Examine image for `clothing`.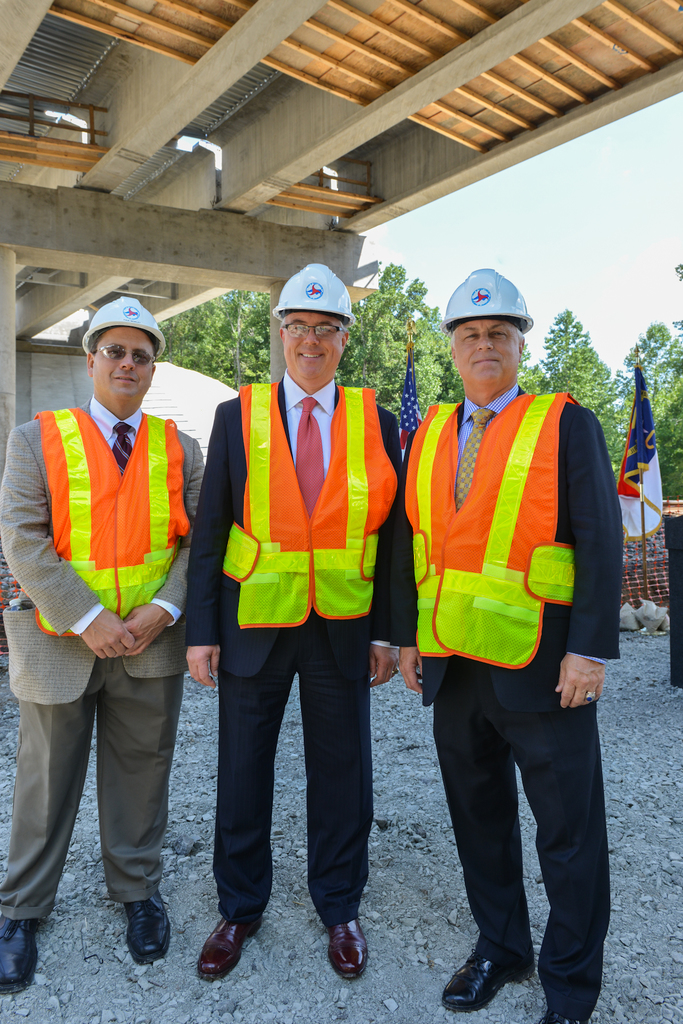
Examination result: detection(390, 392, 628, 1022).
